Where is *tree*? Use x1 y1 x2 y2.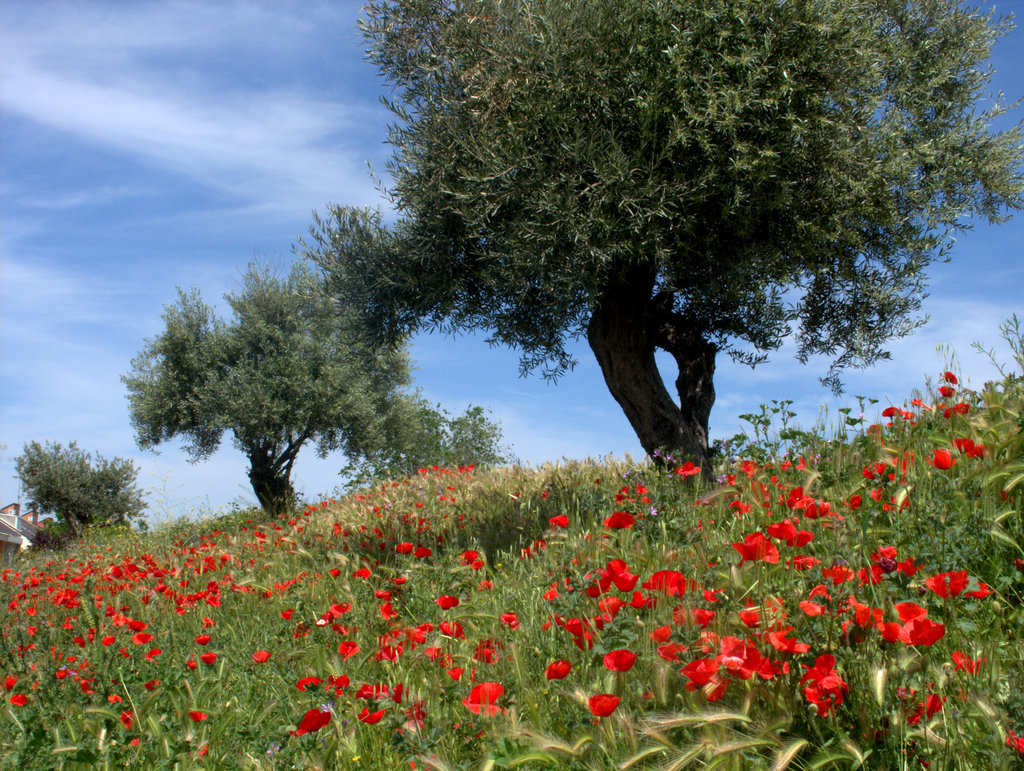
339 401 504 496.
